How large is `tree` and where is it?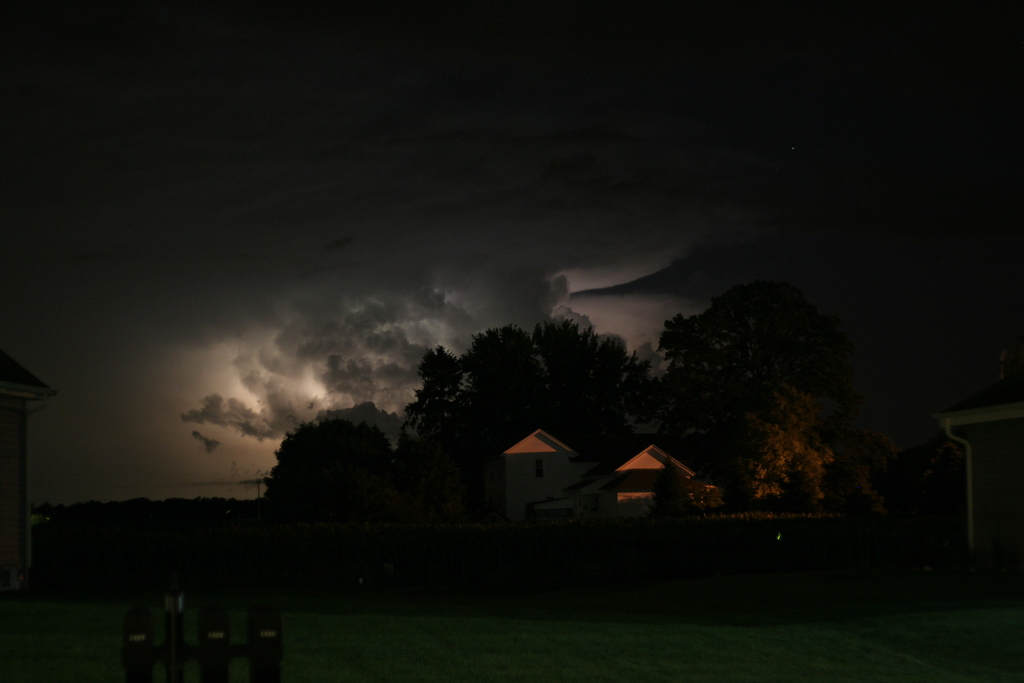
Bounding box: bbox=[636, 260, 893, 531].
